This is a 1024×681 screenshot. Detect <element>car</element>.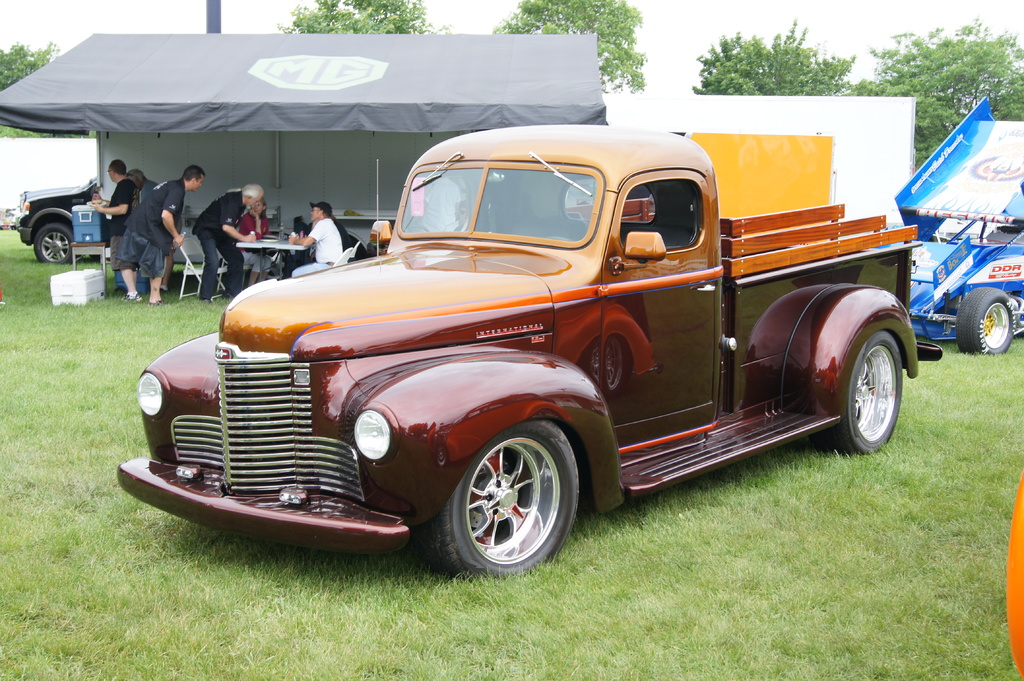
bbox=[115, 124, 941, 578].
